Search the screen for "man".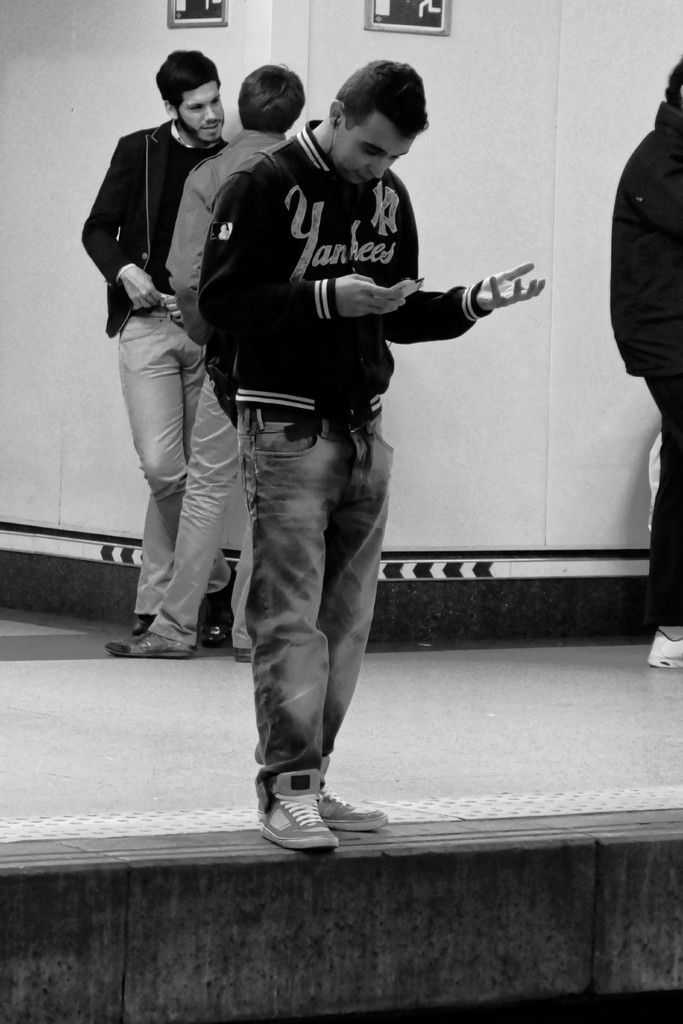
Found at box(77, 49, 233, 645).
